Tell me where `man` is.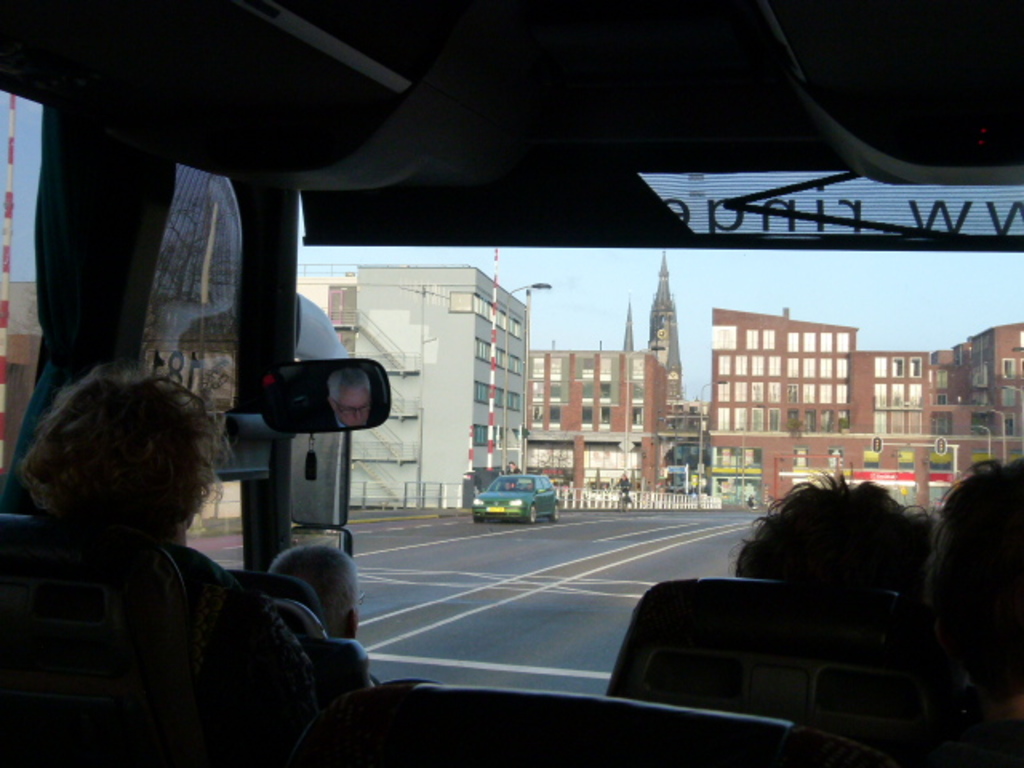
`man` is at x1=0 y1=363 x2=352 y2=746.
